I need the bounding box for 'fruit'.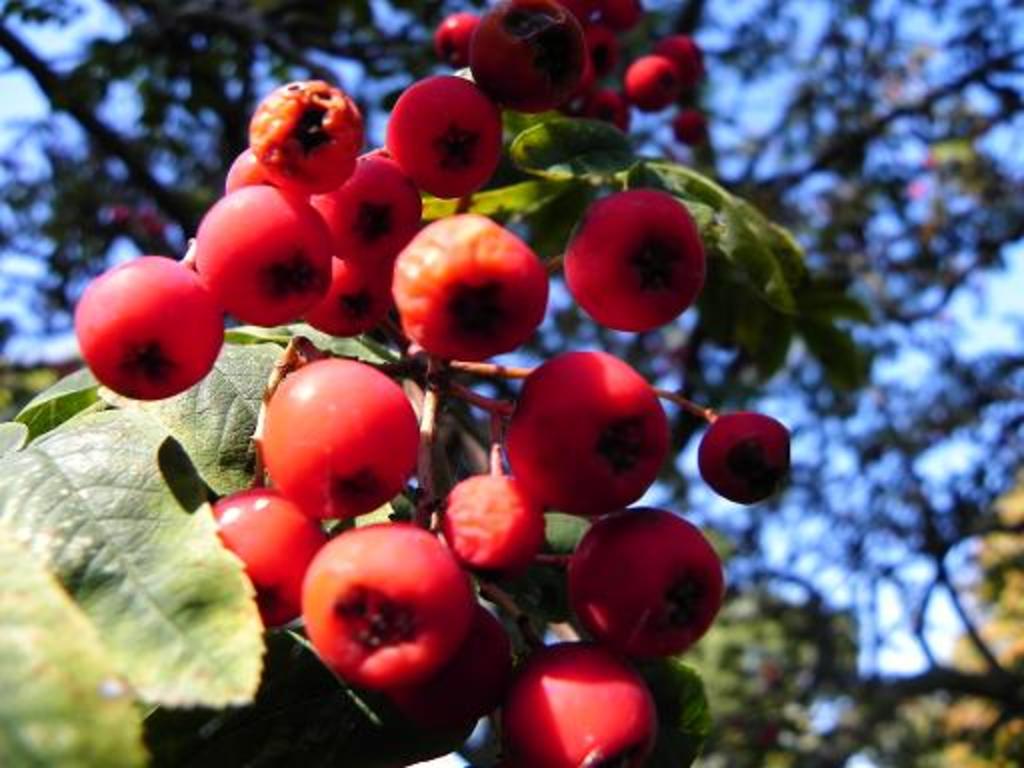
Here it is: 300:518:480:686.
